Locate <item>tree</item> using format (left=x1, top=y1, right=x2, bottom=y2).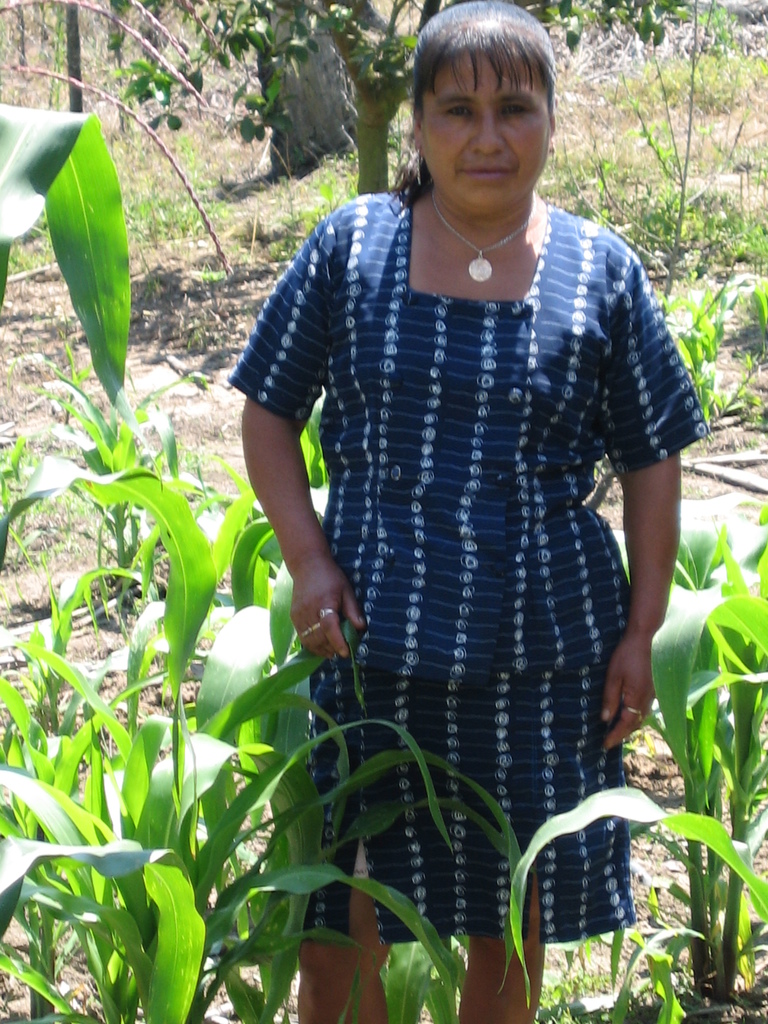
(left=114, top=0, right=701, bottom=196).
